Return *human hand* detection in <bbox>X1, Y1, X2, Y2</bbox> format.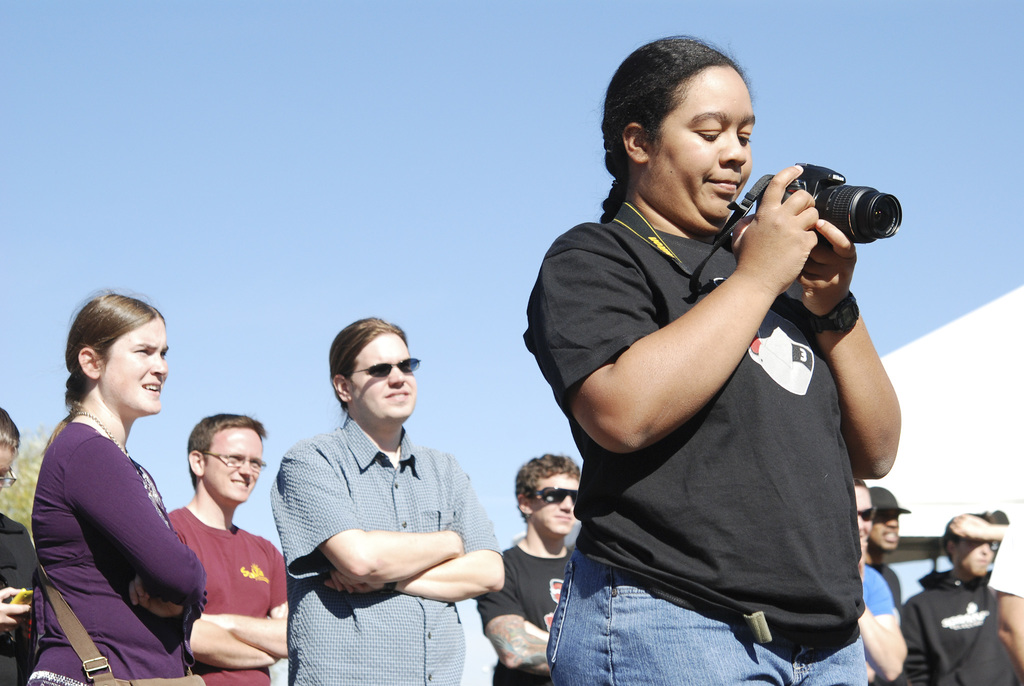
<bbox>125, 574, 184, 621</bbox>.
